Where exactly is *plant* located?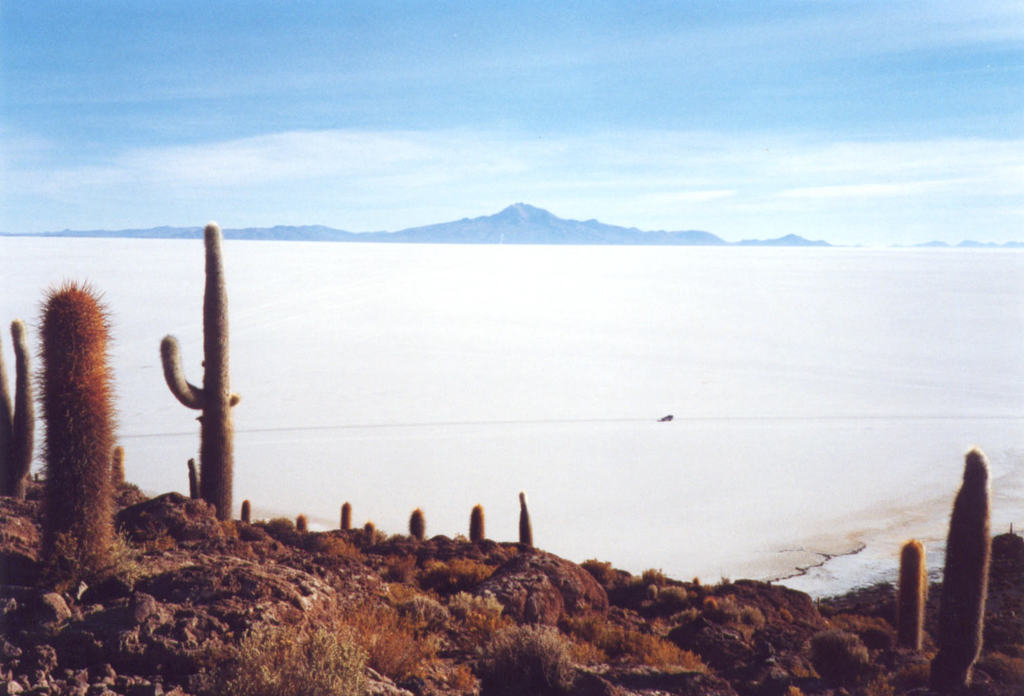
Its bounding box is [x1=404, y1=503, x2=425, y2=544].
